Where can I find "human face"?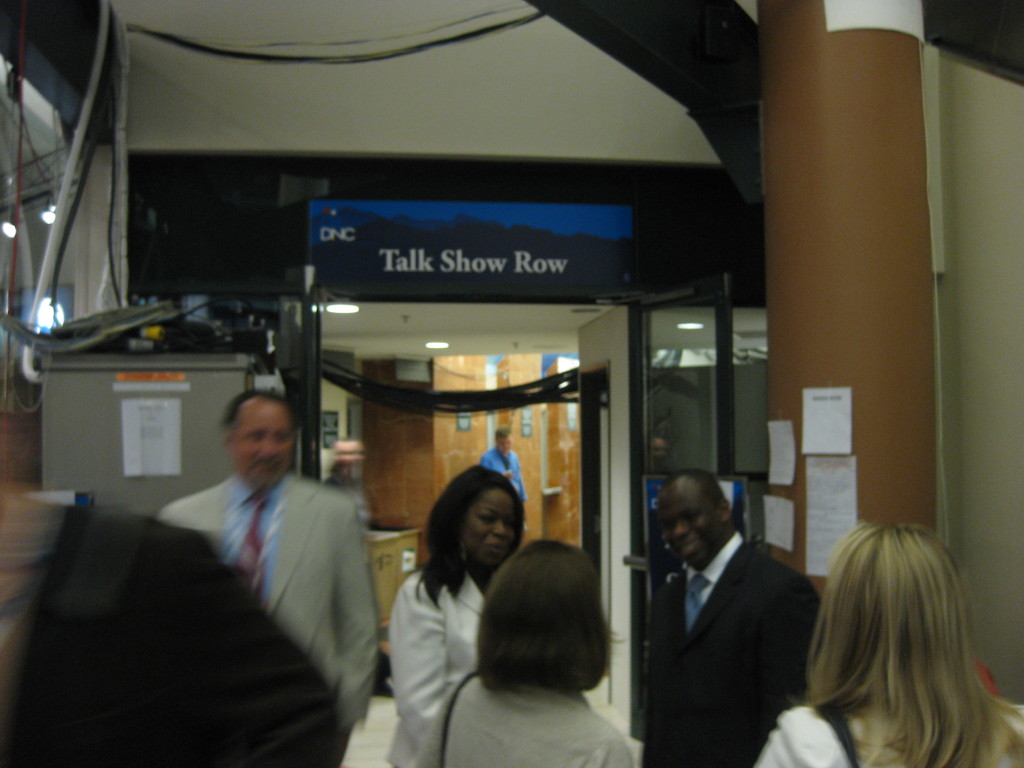
You can find it at 232, 403, 301, 492.
